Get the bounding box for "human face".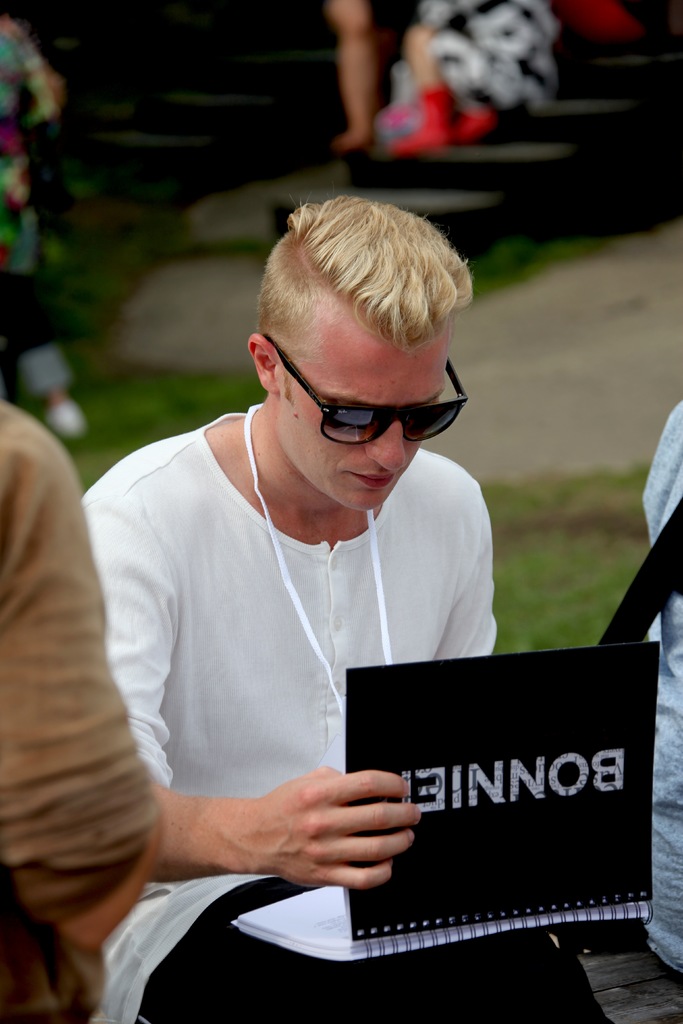
box(275, 342, 452, 522).
